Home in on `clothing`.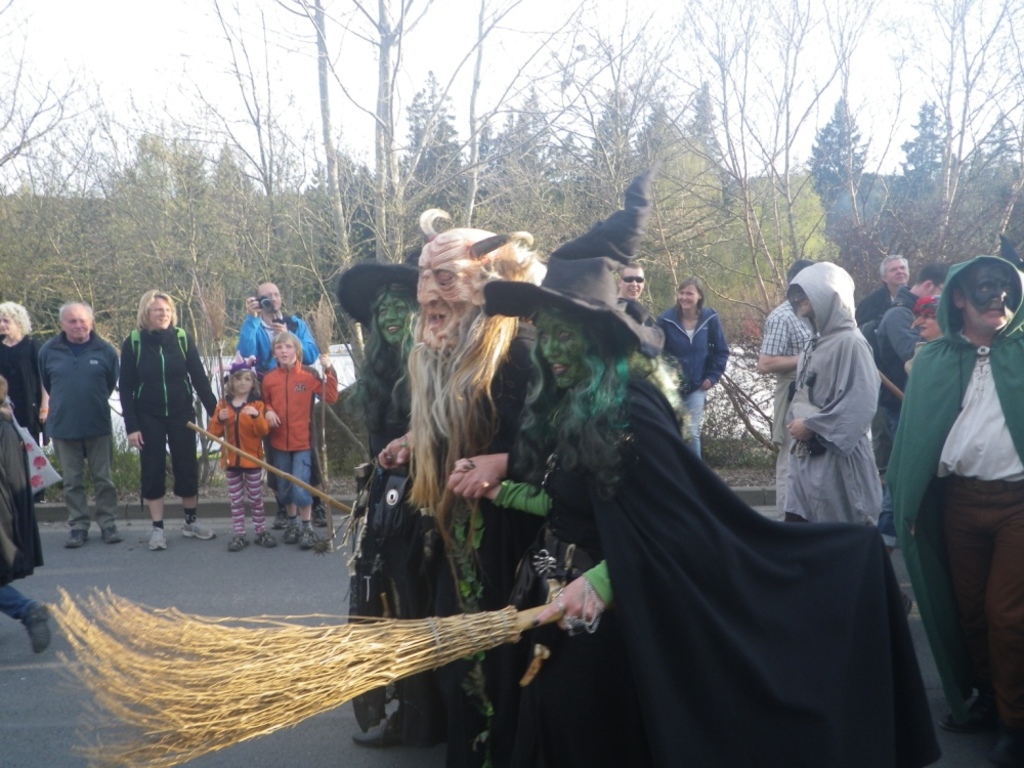
Homed in at crop(782, 265, 897, 562).
